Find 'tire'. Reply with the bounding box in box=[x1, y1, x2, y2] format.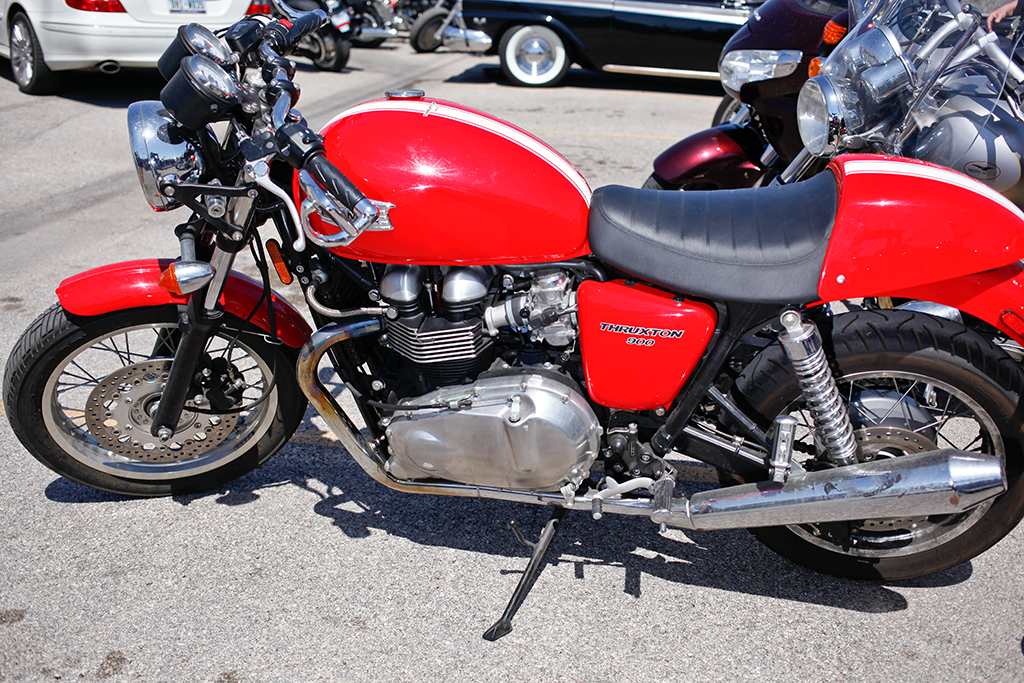
box=[708, 93, 757, 131].
